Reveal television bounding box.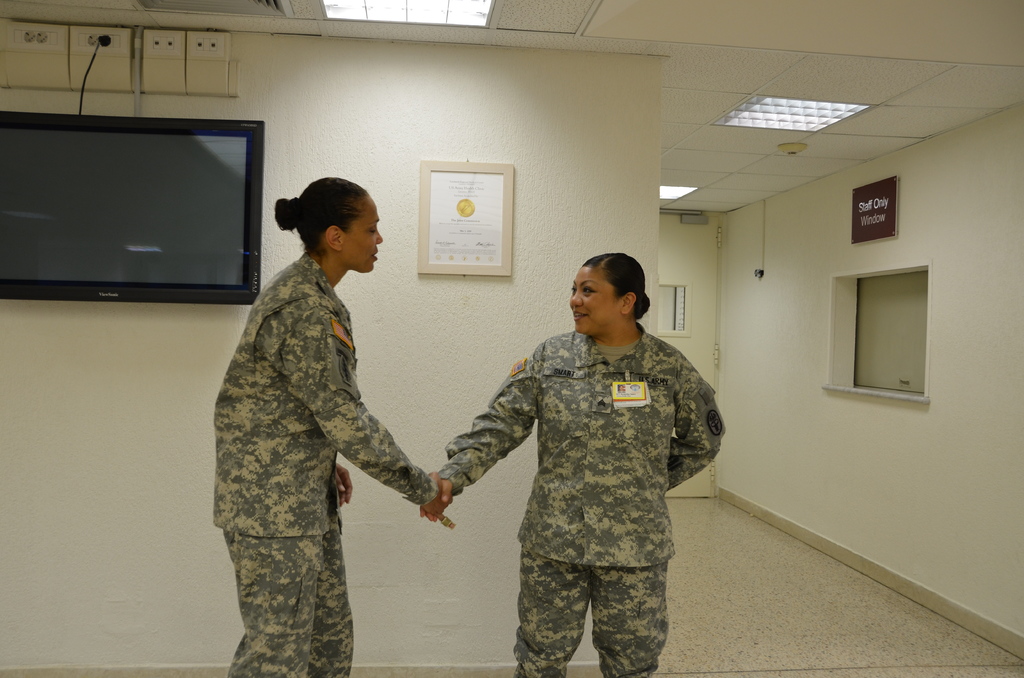
Revealed: (0,110,262,306).
